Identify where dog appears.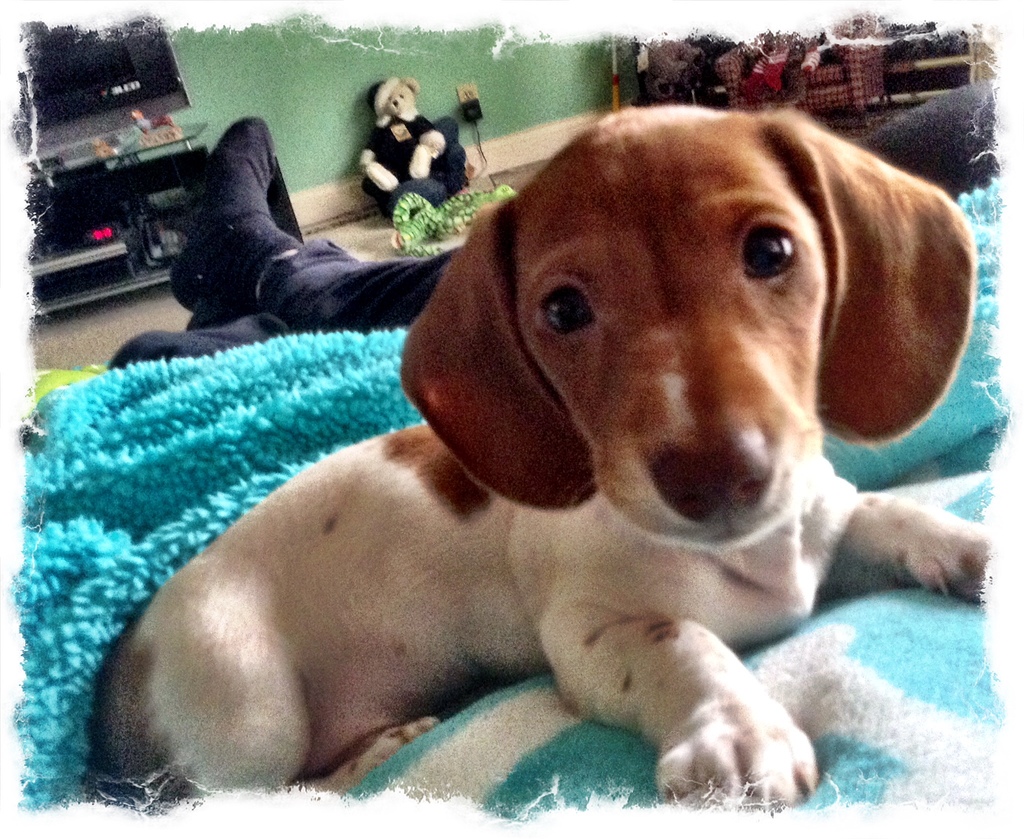
Appears at select_region(93, 102, 988, 816).
